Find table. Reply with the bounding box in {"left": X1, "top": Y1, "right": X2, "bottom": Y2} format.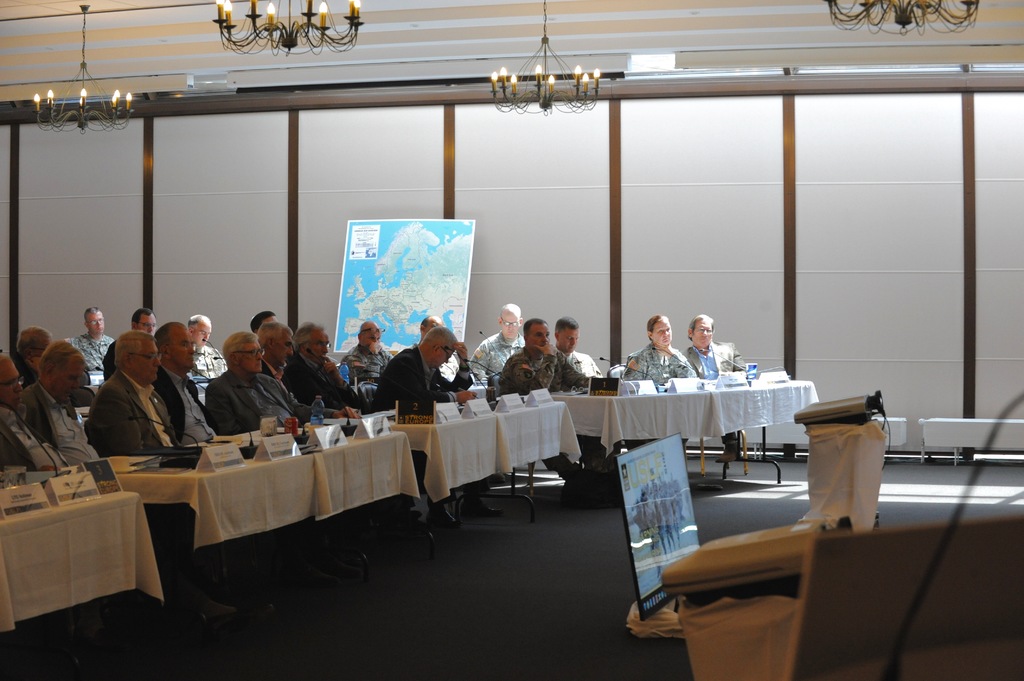
{"left": 392, "top": 399, "right": 585, "bottom": 541}.
